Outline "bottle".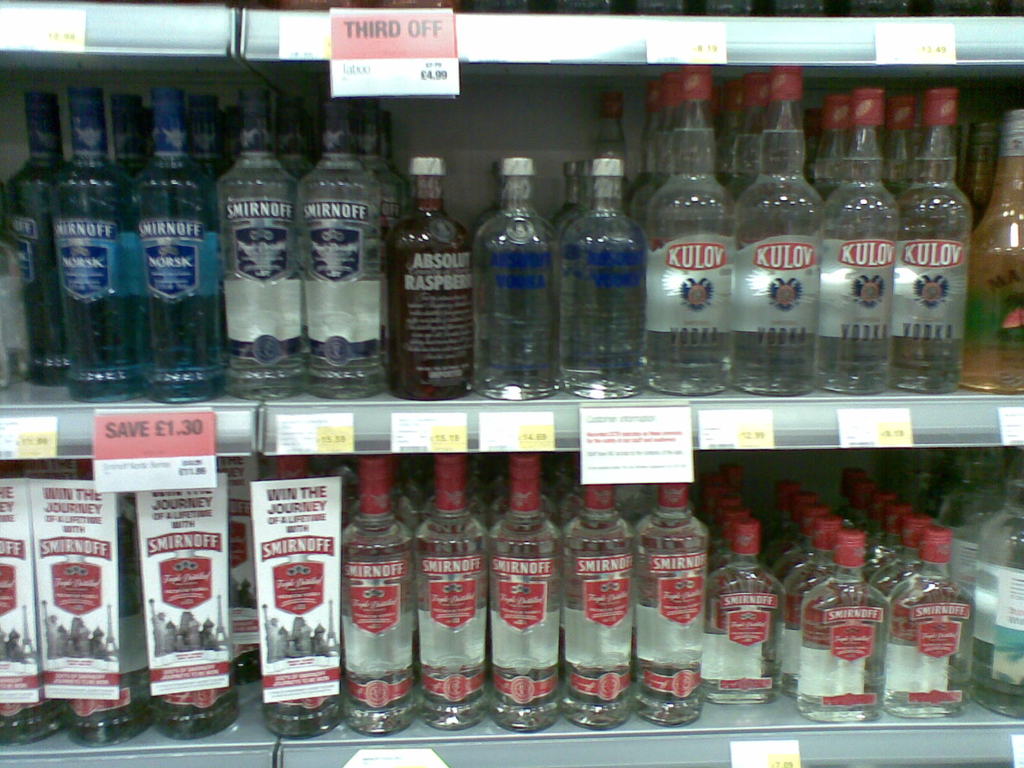
Outline: rect(634, 461, 708, 721).
